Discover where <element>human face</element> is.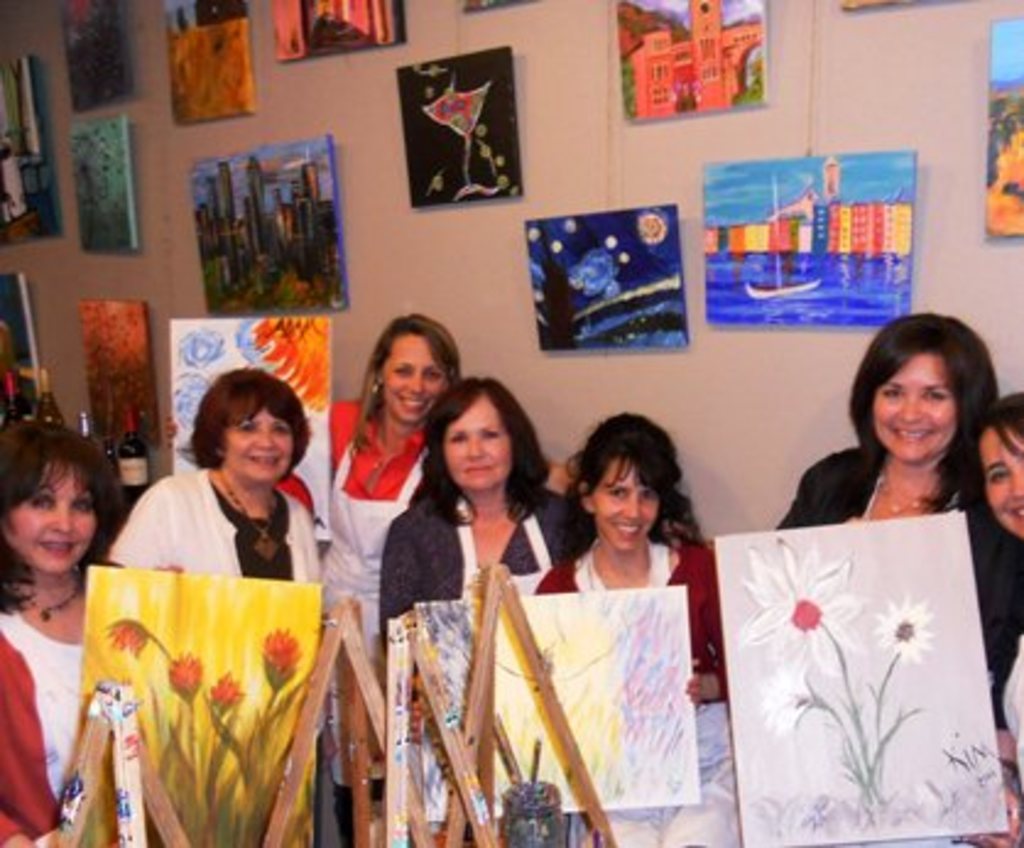
Discovered at region(439, 390, 510, 498).
